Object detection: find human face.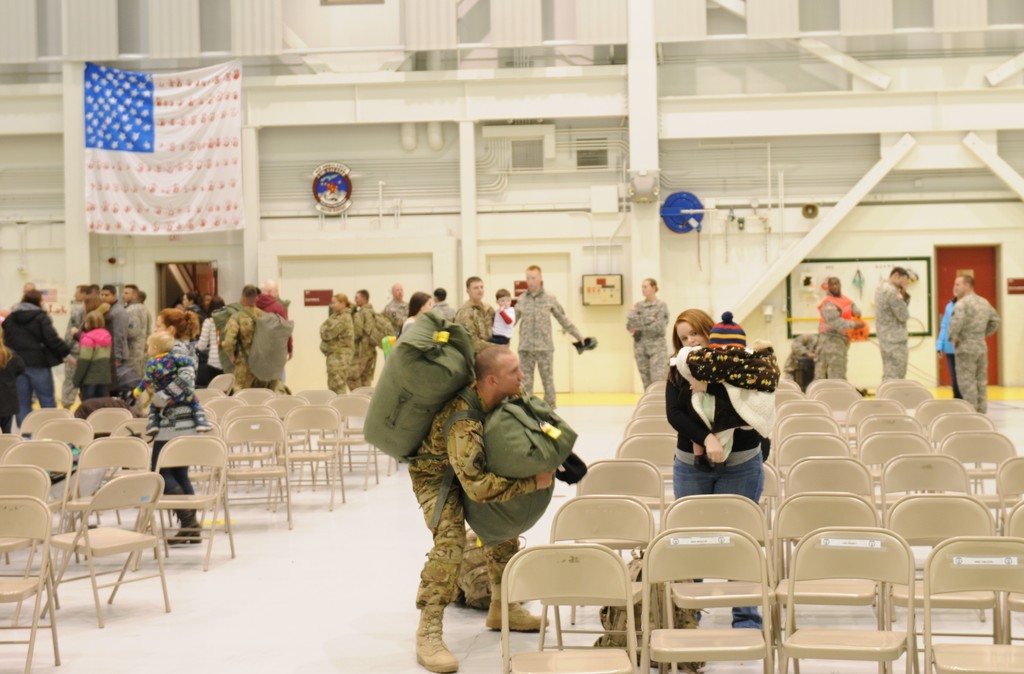
BBox(829, 277, 842, 296).
